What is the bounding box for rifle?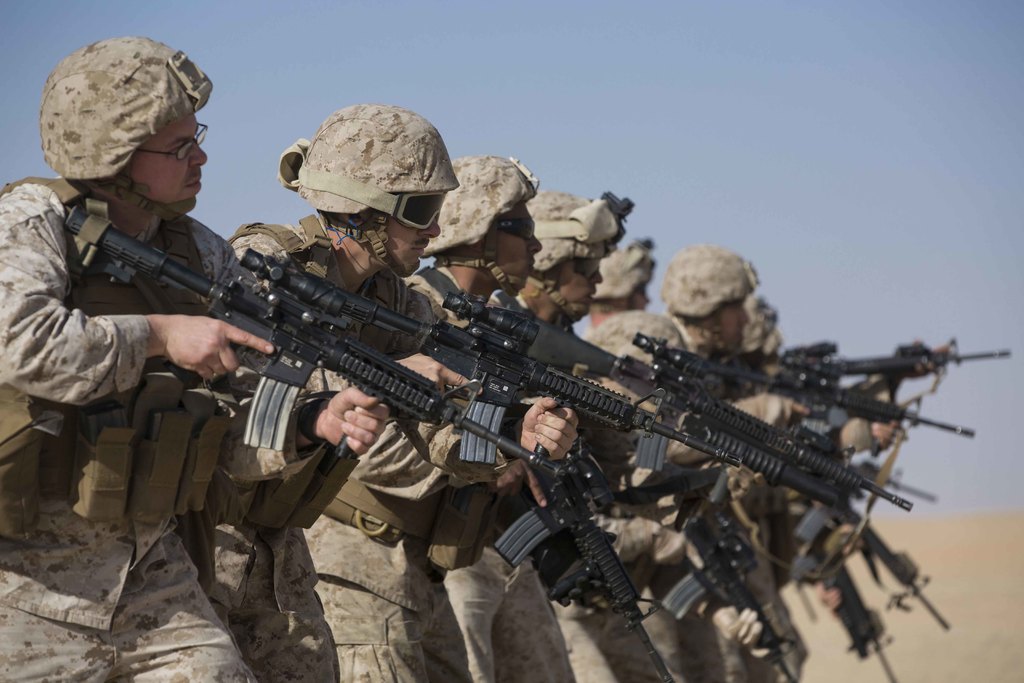
box(67, 197, 559, 469).
